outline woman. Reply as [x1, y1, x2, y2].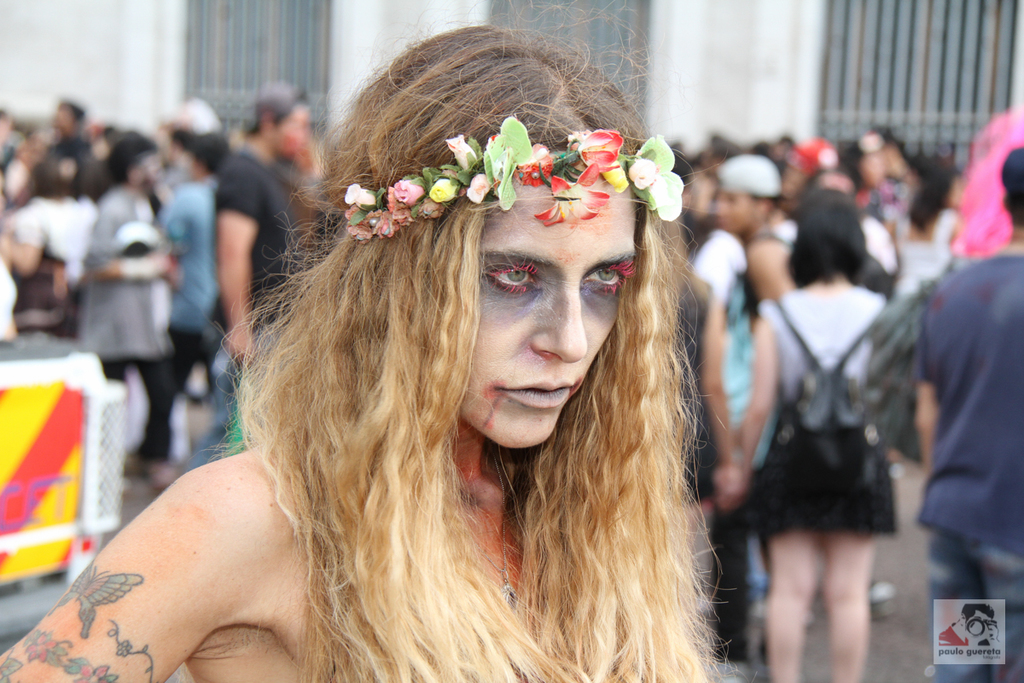
[84, 132, 183, 488].
